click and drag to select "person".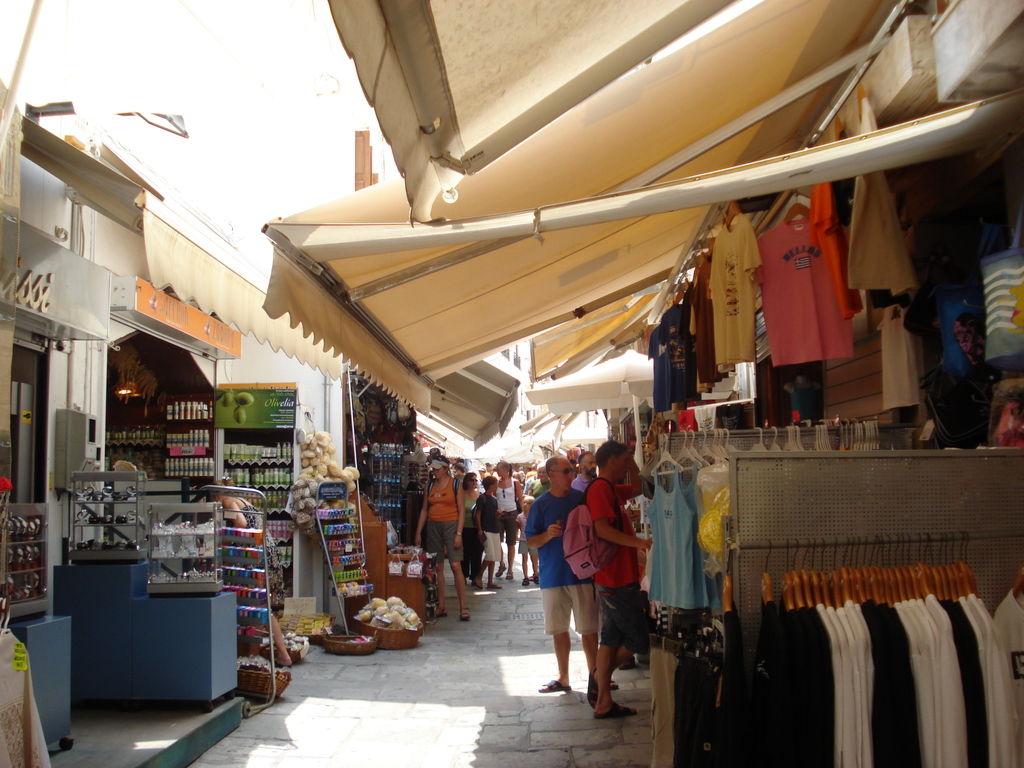
Selection: x1=211 y1=474 x2=287 y2=662.
